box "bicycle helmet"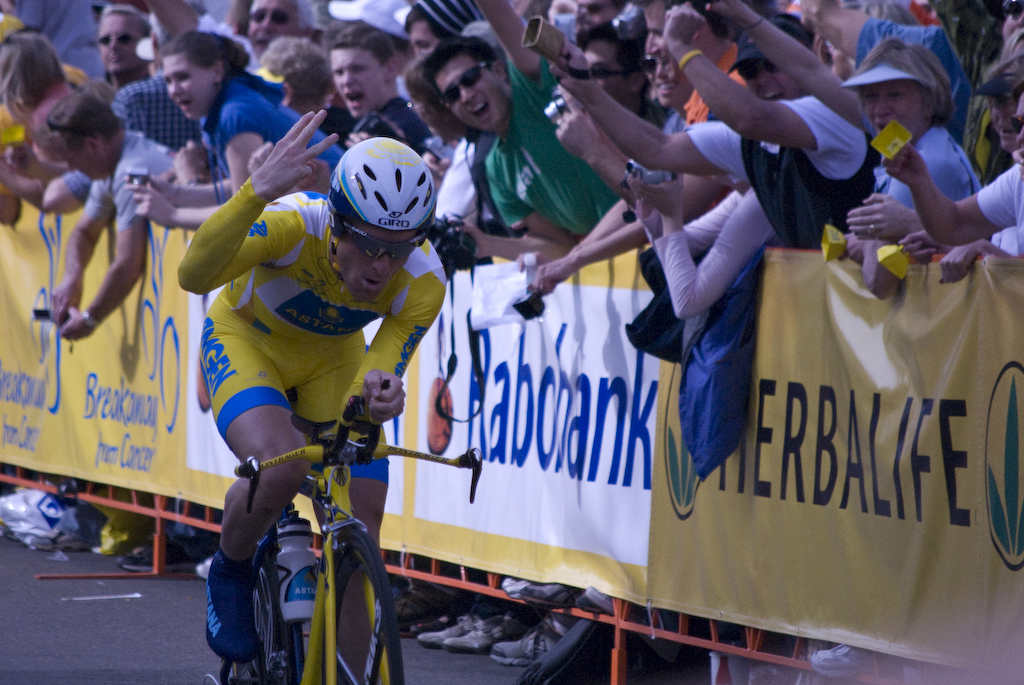
326/134/437/228
